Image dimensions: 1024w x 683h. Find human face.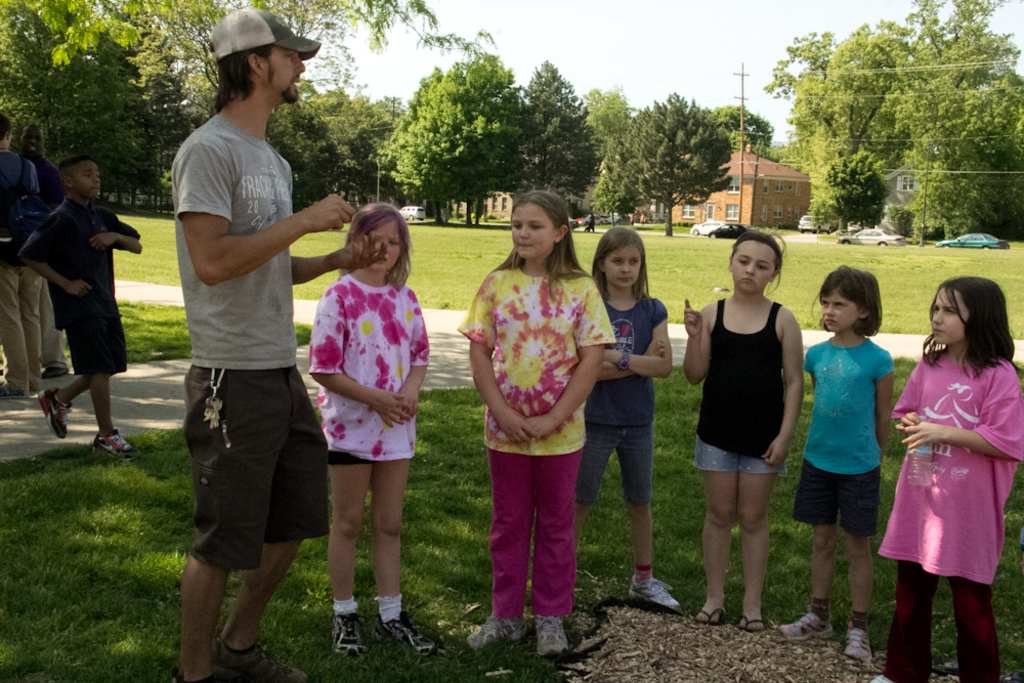
x1=372 y1=223 x2=403 y2=269.
